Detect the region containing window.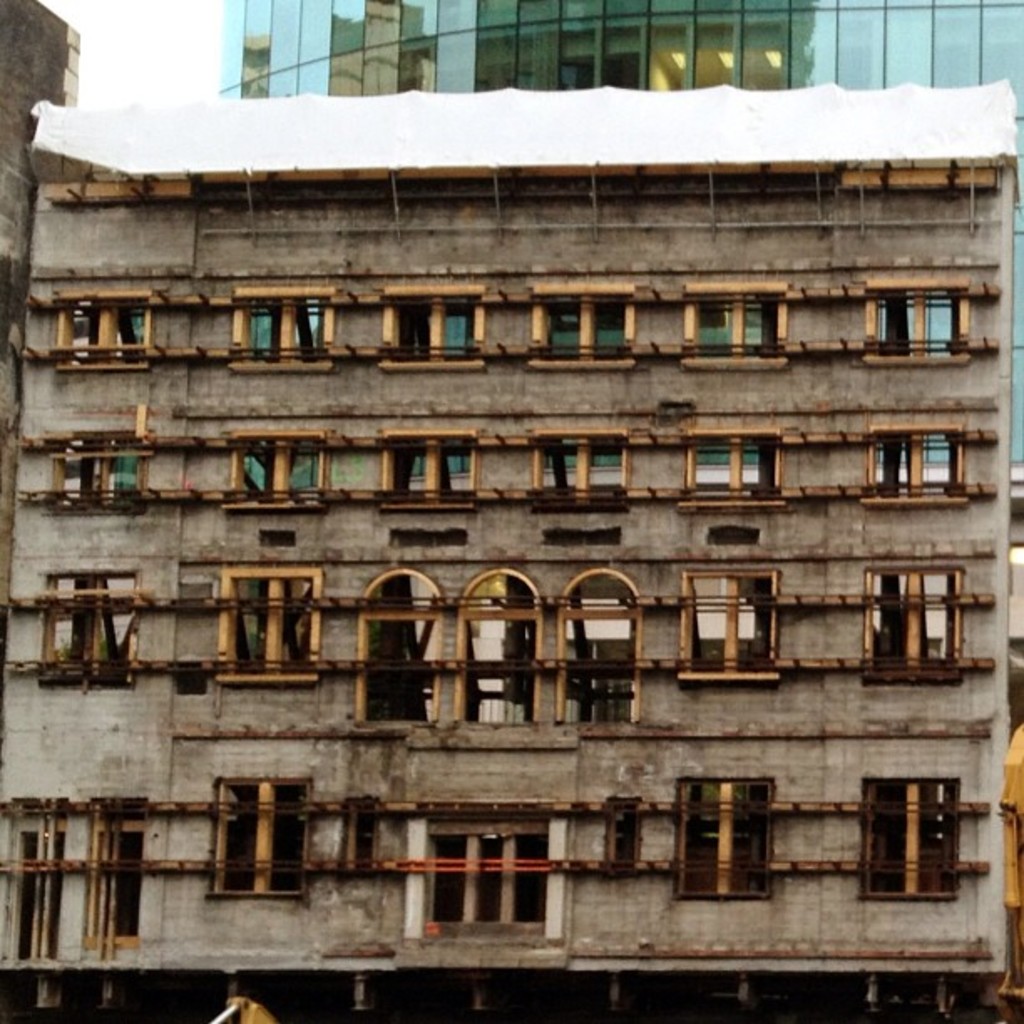
BBox(223, 781, 315, 904).
